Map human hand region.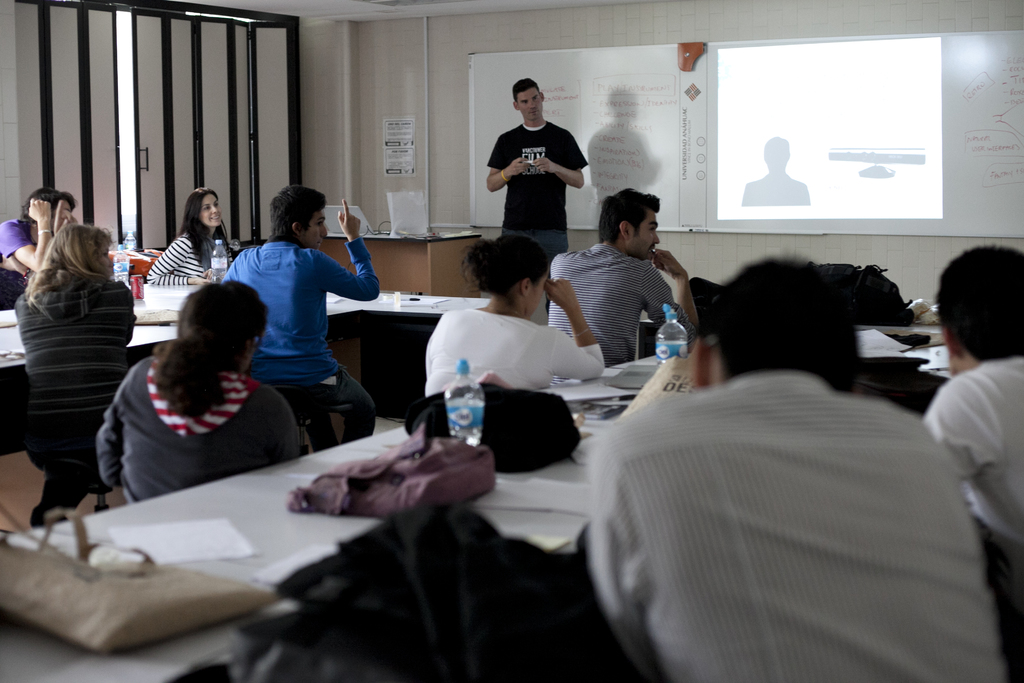
Mapped to x1=652 y1=247 x2=691 y2=279.
